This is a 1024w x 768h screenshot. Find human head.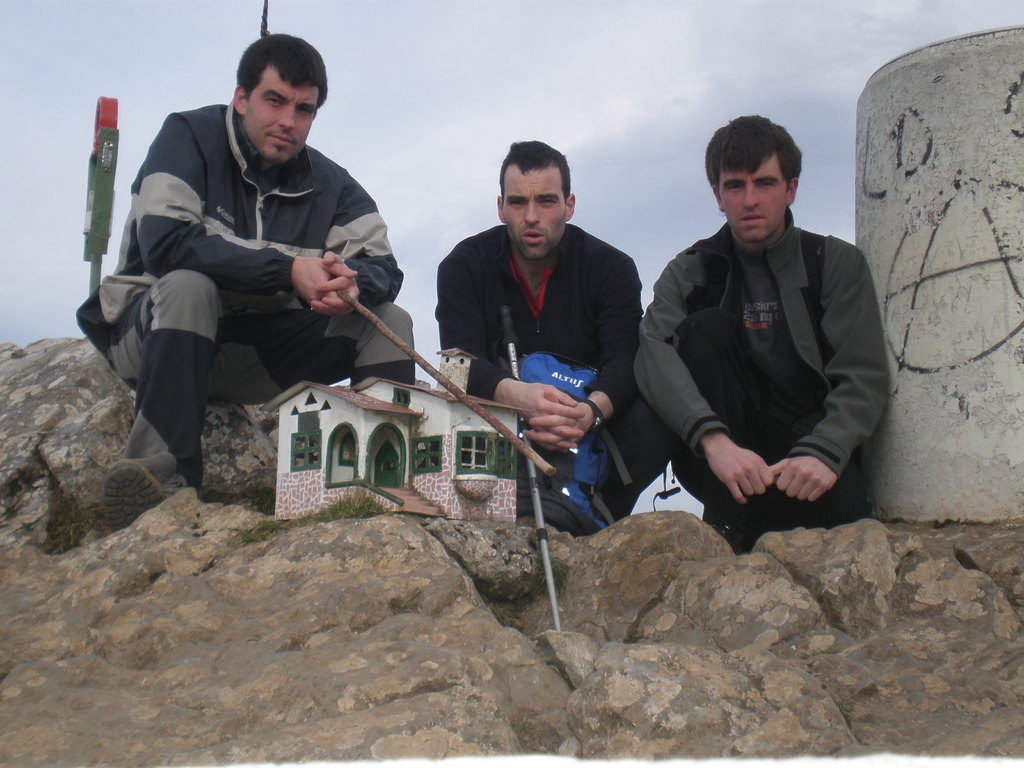
Bounding box: x1=228 y1=31 x2=329 y2=165.
